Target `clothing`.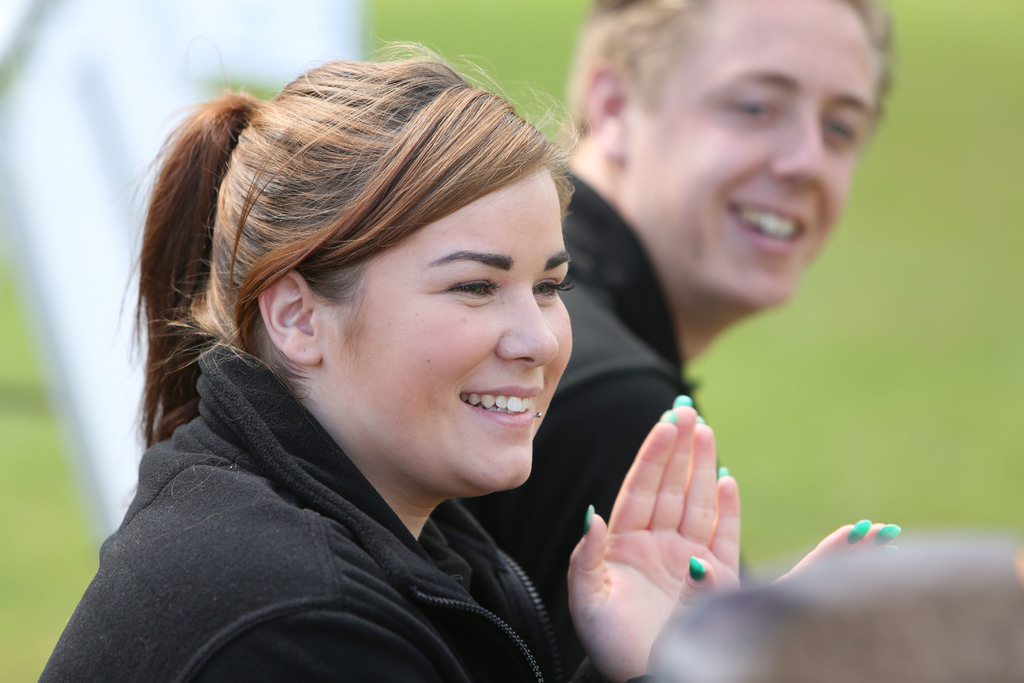
Target region: (x1=465, y1=160, x2=699, y2=635).
